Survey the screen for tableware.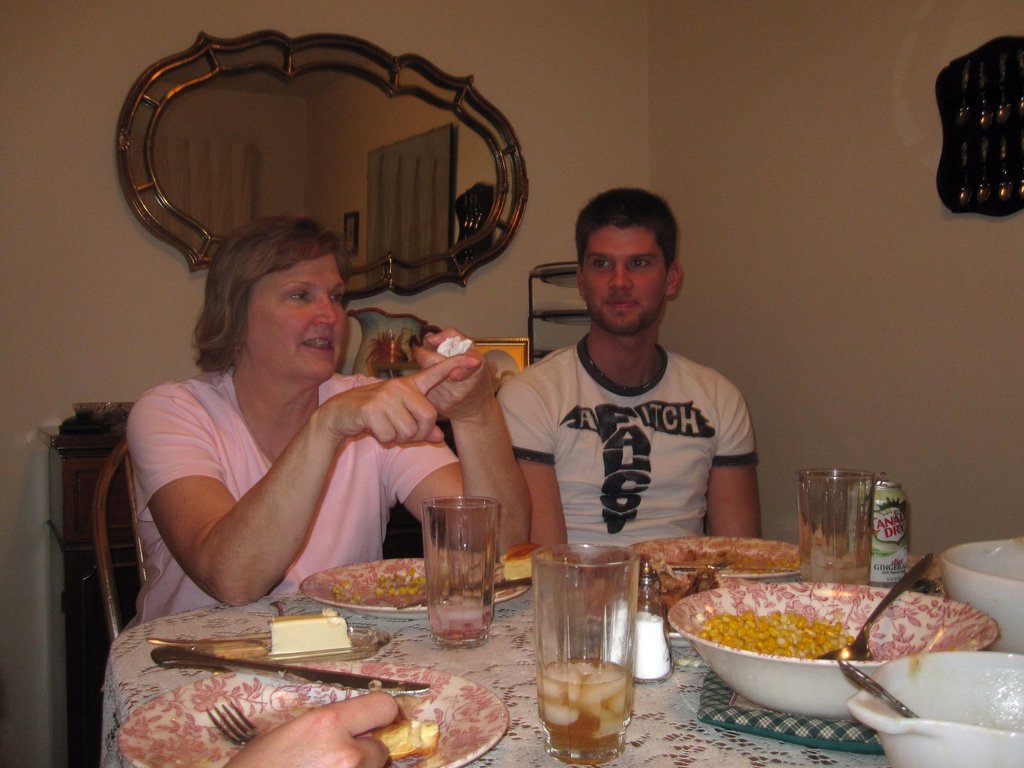
Survey found: <bbox>669, 581, 1000, 721</bbox>.
